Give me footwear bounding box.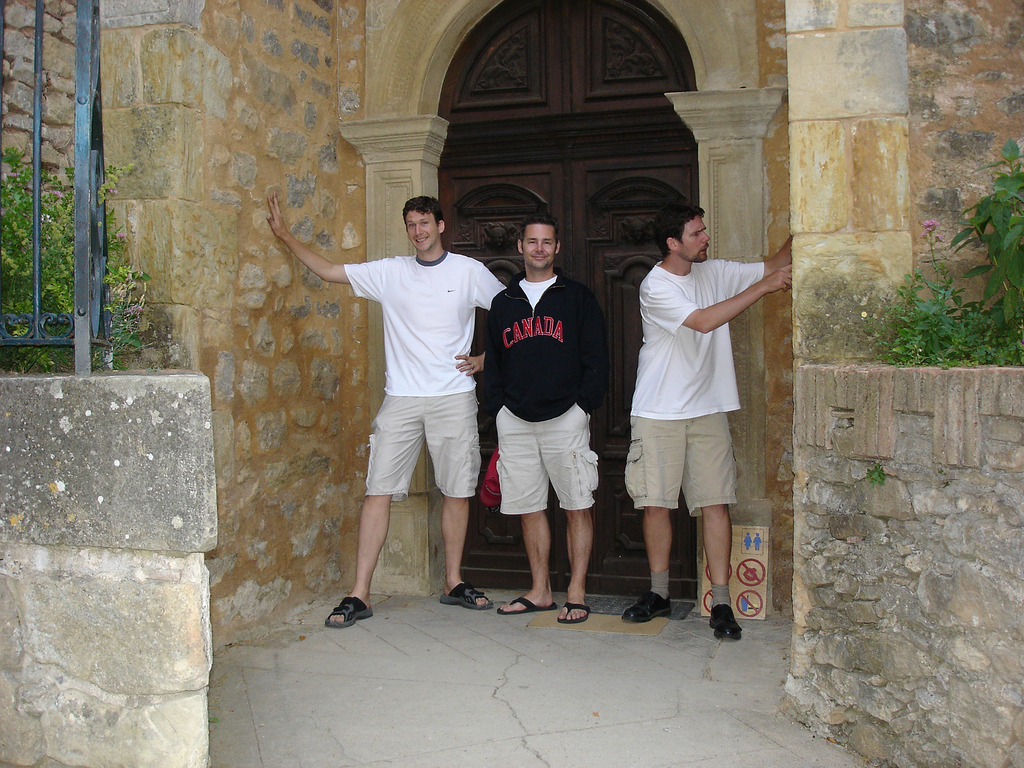
(left=442, top=580, right=490, bottom=606).
